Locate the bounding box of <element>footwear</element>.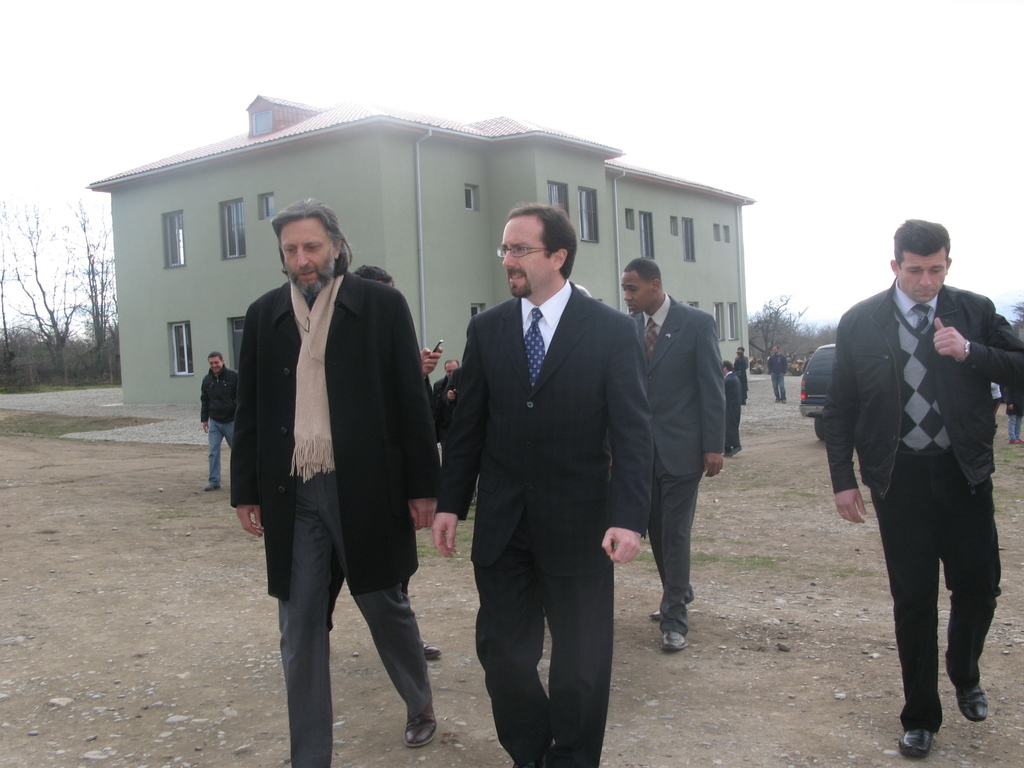
Bounding box: locate(660, 632, 686, 651).
